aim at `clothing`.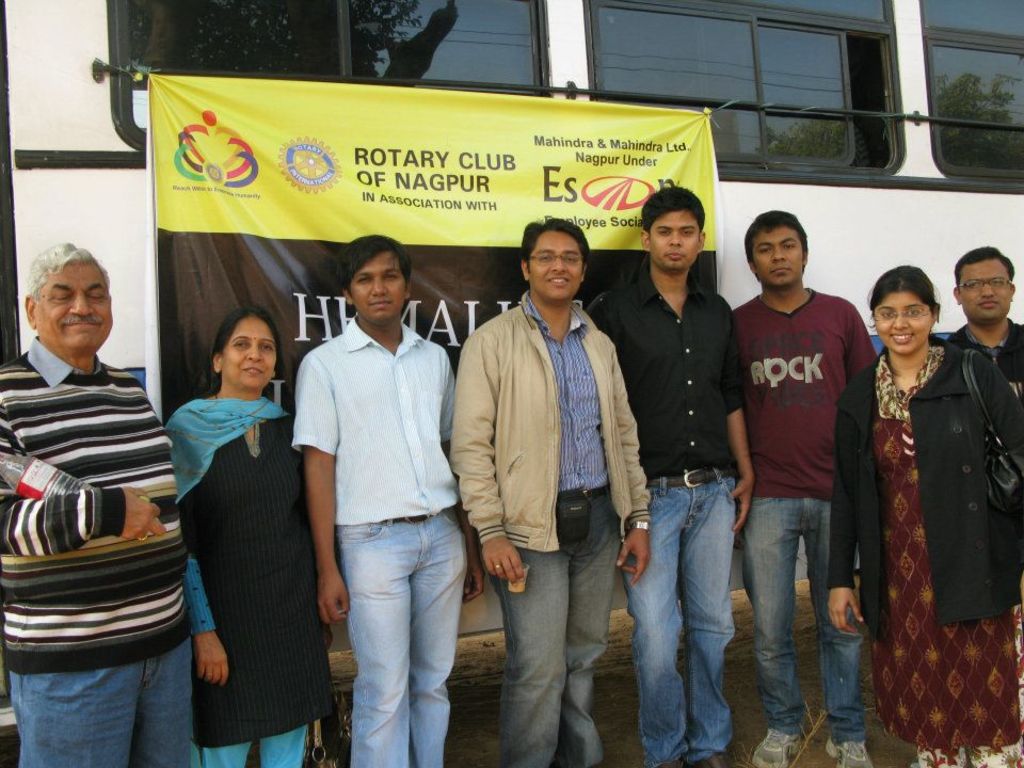
Aimed at select_region(287, 309, 459, 767).
